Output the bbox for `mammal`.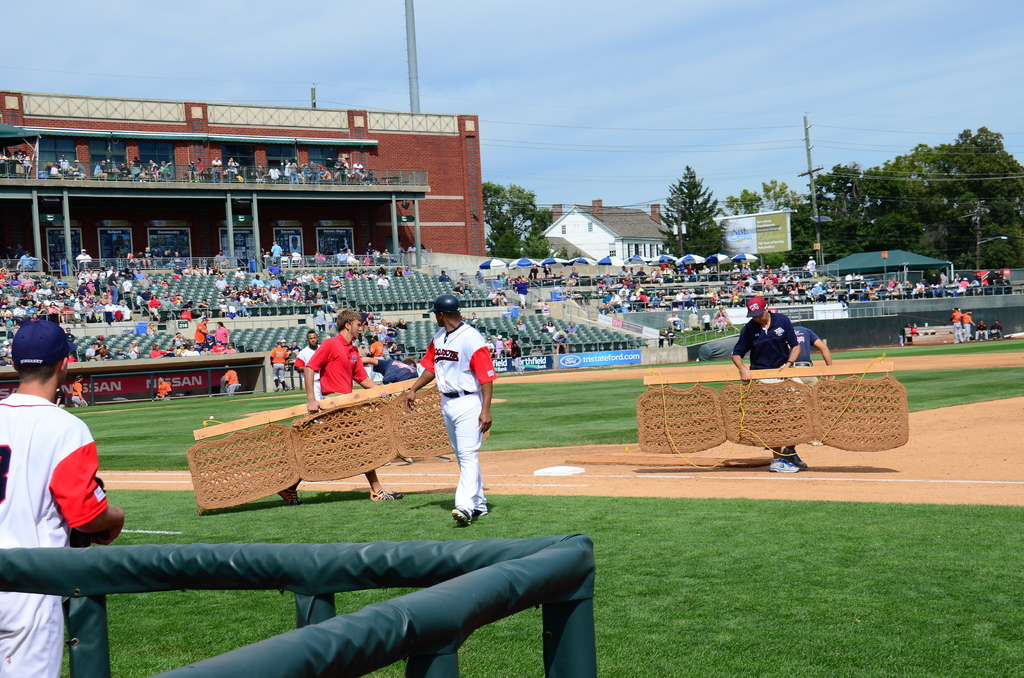
<bbox>292, 341, 302, 369</bbox>.
